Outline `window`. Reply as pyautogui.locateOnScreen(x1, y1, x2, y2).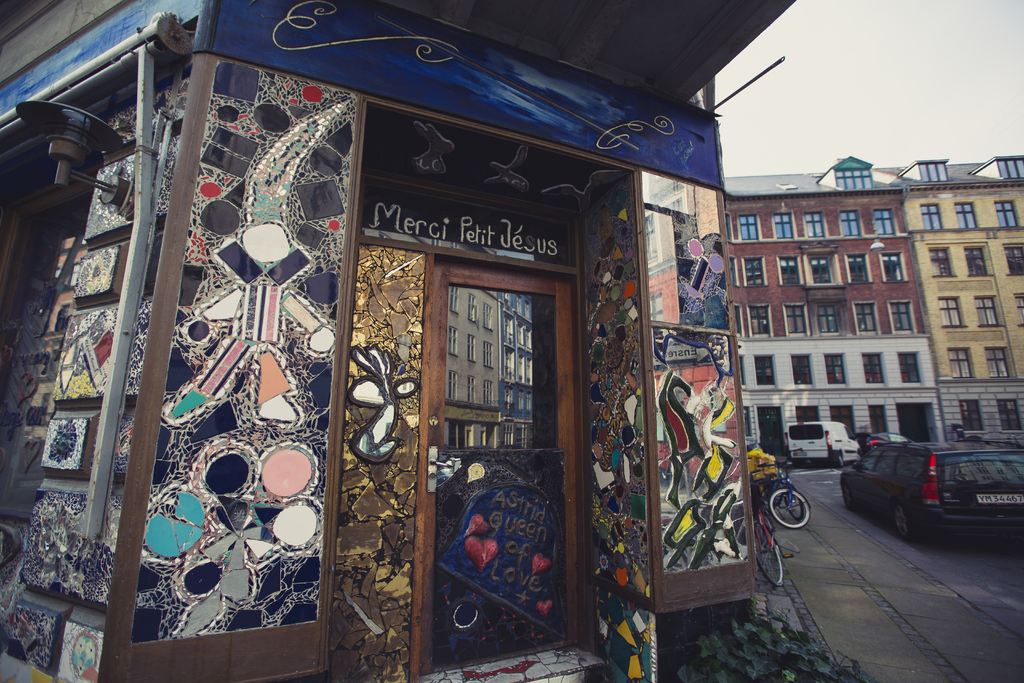
pyautogui.locateOnScreen(882, 292, 923, 333).
